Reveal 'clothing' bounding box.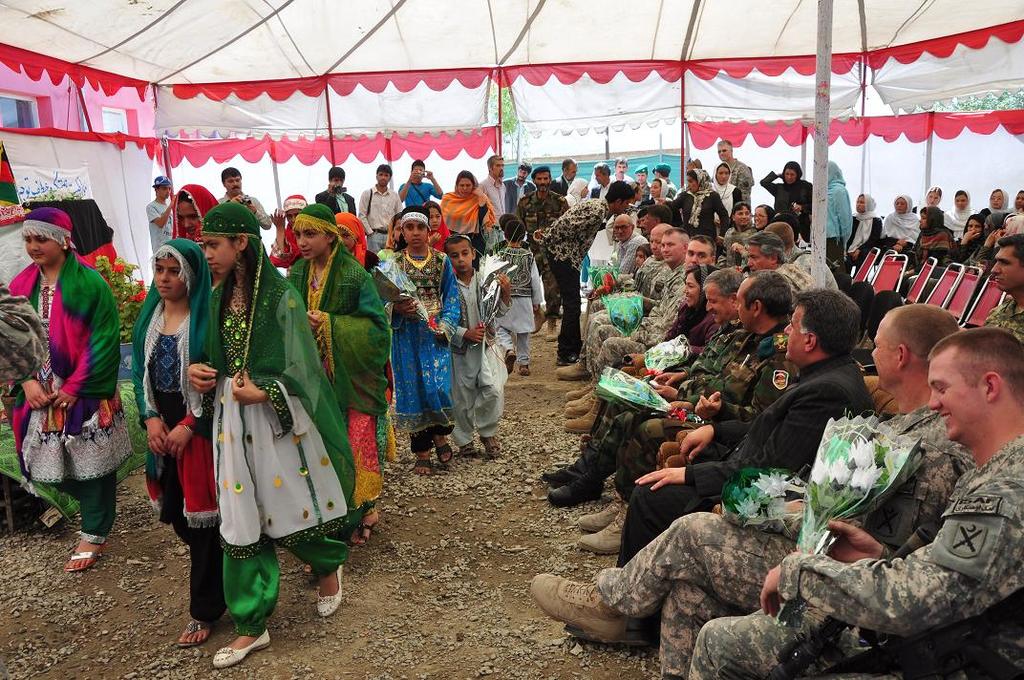
Revealed: [790,246,836,288].
